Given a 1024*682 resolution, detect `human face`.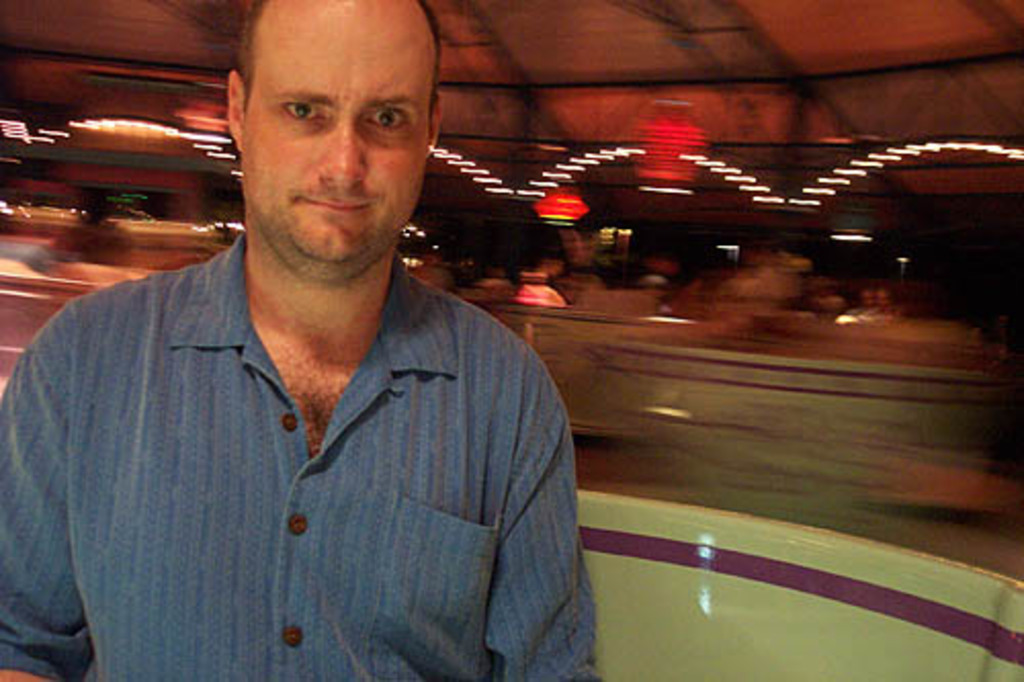
246 0 434 268.
